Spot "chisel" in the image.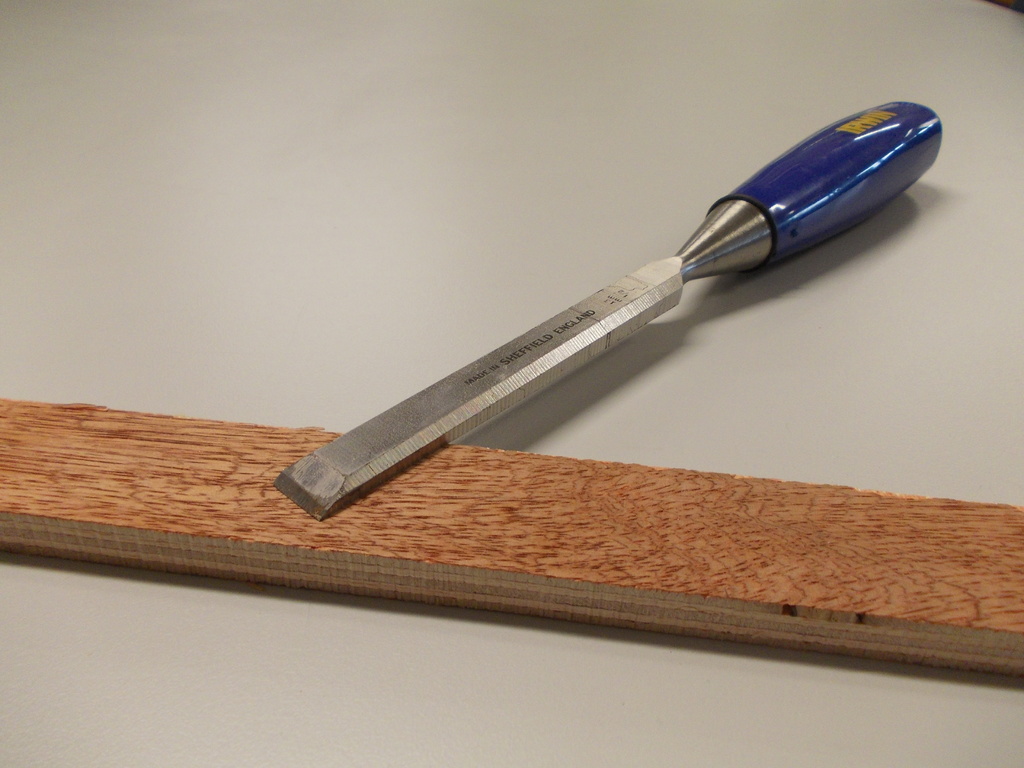
"chisel" found at select_region(275, 100, 940, 525).
